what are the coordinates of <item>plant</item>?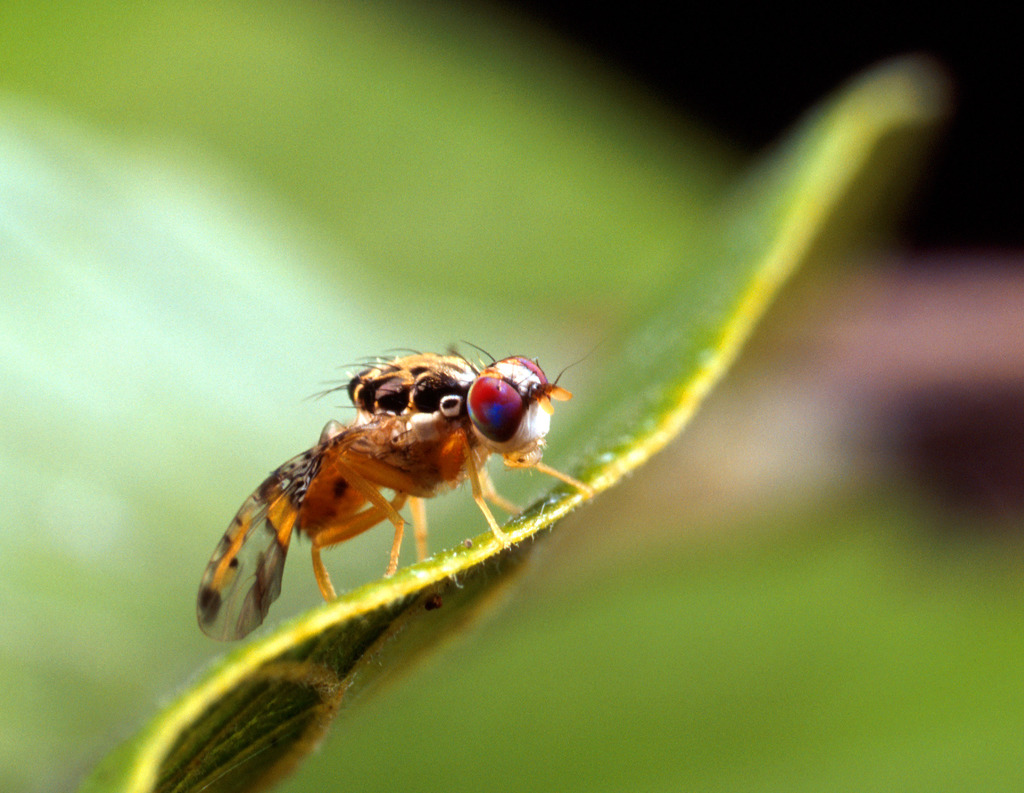
region(0, 0, 1023, 792).
